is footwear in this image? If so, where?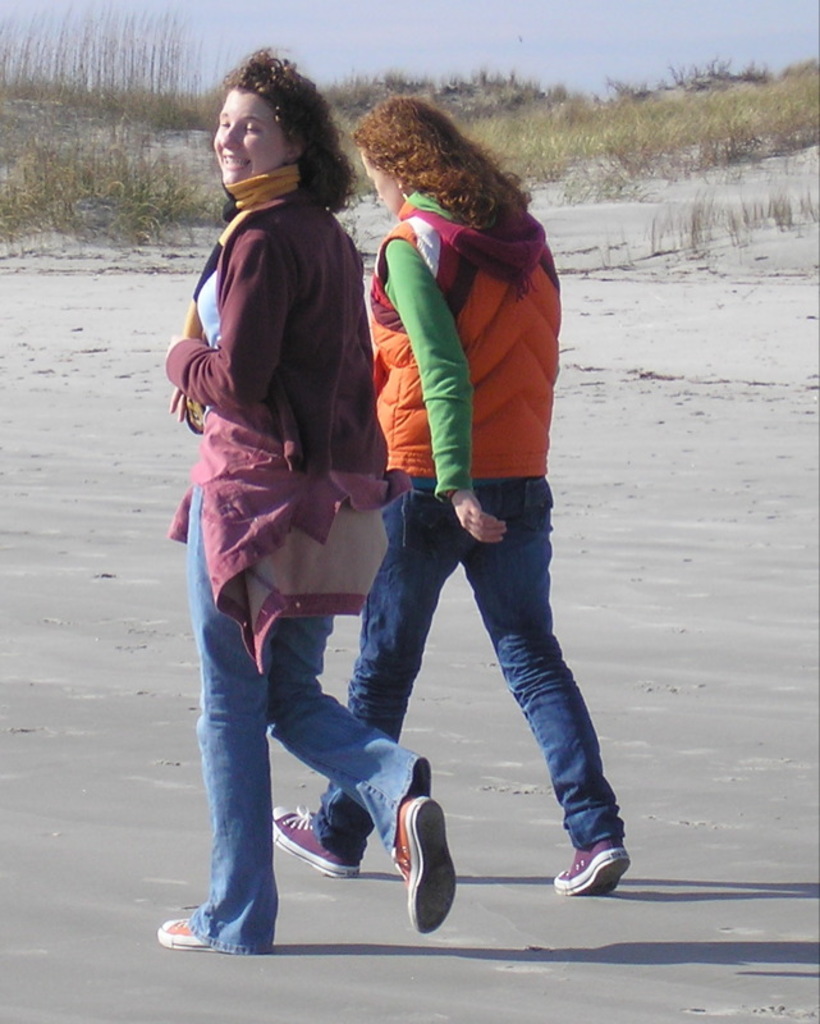
Yes, at [159,913,216,952].
